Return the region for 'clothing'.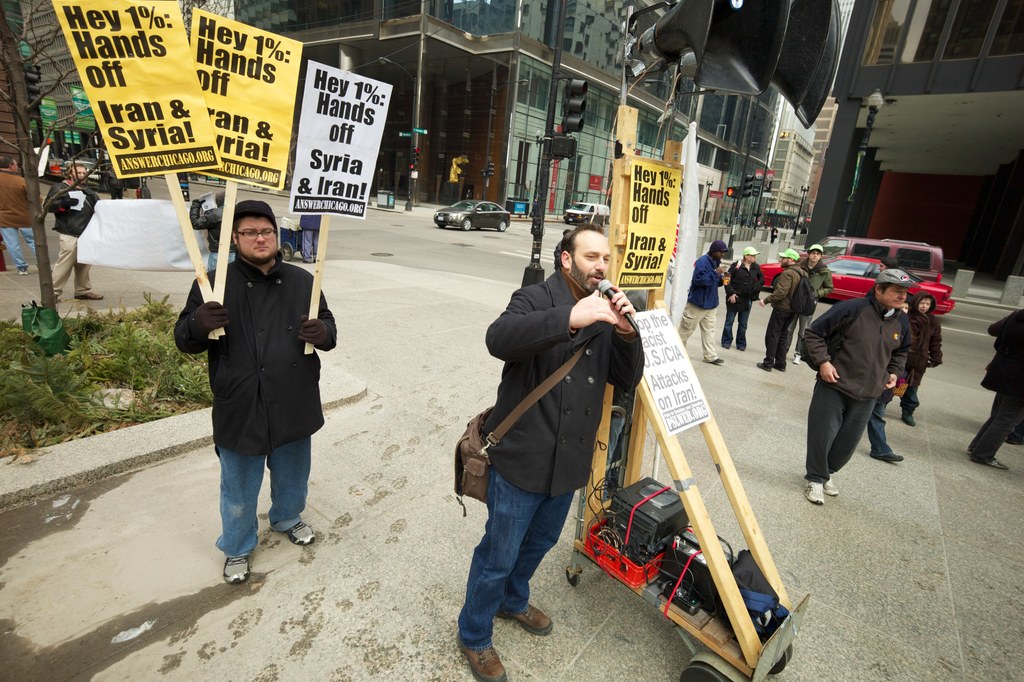
left=97, top=168, right=124, bottom=202.
